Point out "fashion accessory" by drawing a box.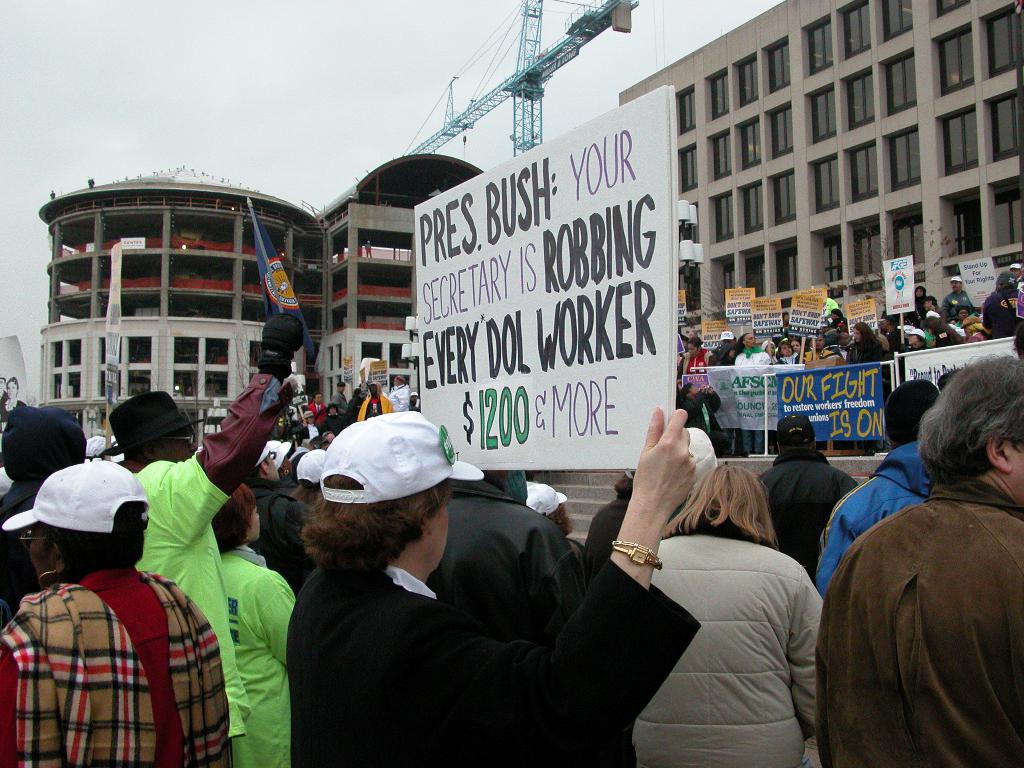
{"x1": 611, "y1": 542, "x2": 663, "y2": 566}.
